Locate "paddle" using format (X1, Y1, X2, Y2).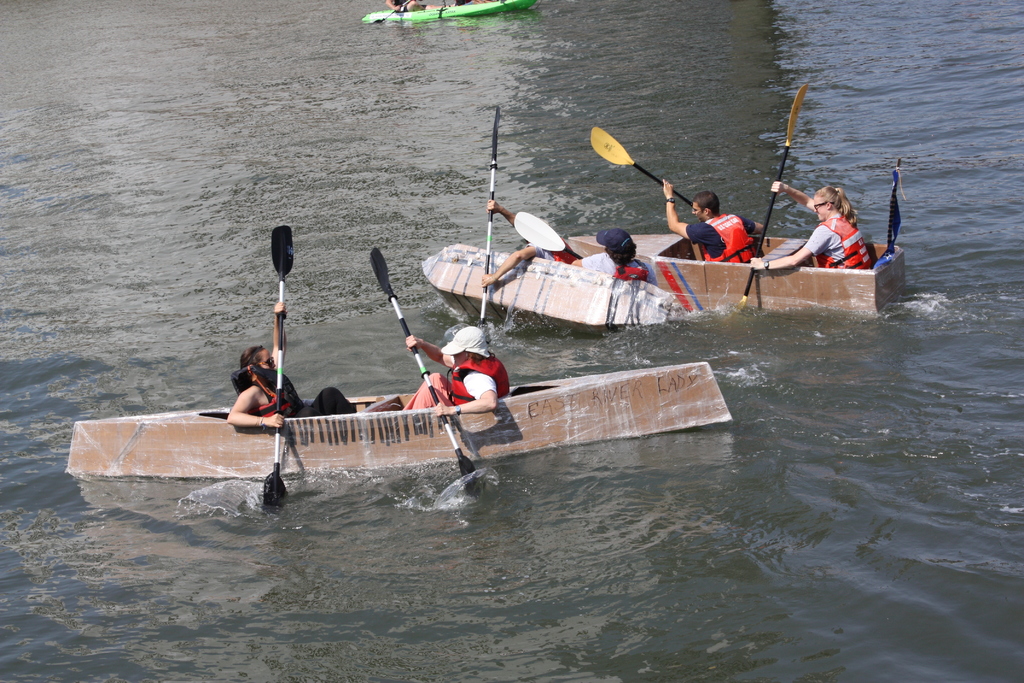
(513, 211, 584, 261).
